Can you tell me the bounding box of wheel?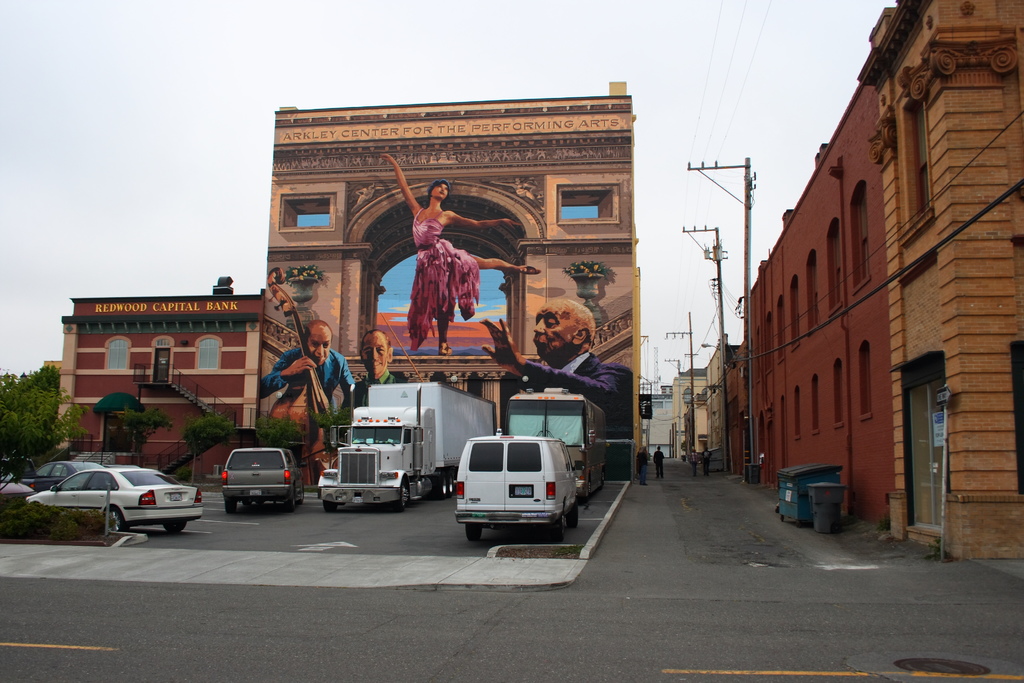
locate(104, 506, 127, 536).
